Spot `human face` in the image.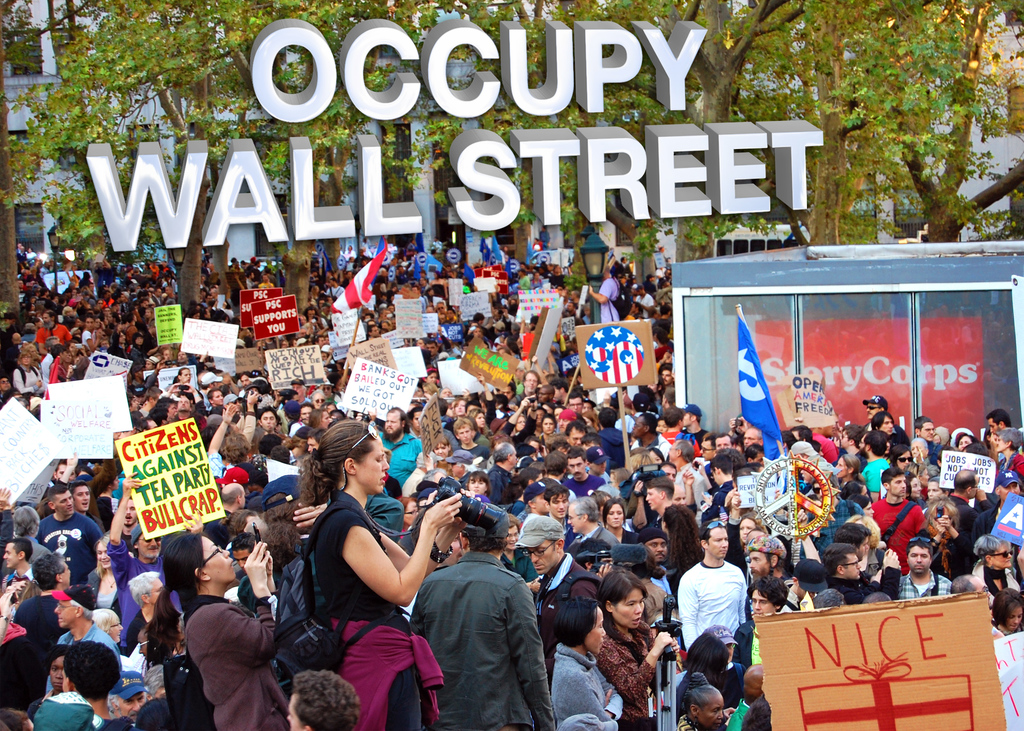
`human face` found at BBox(567, 508, 584, 531).
